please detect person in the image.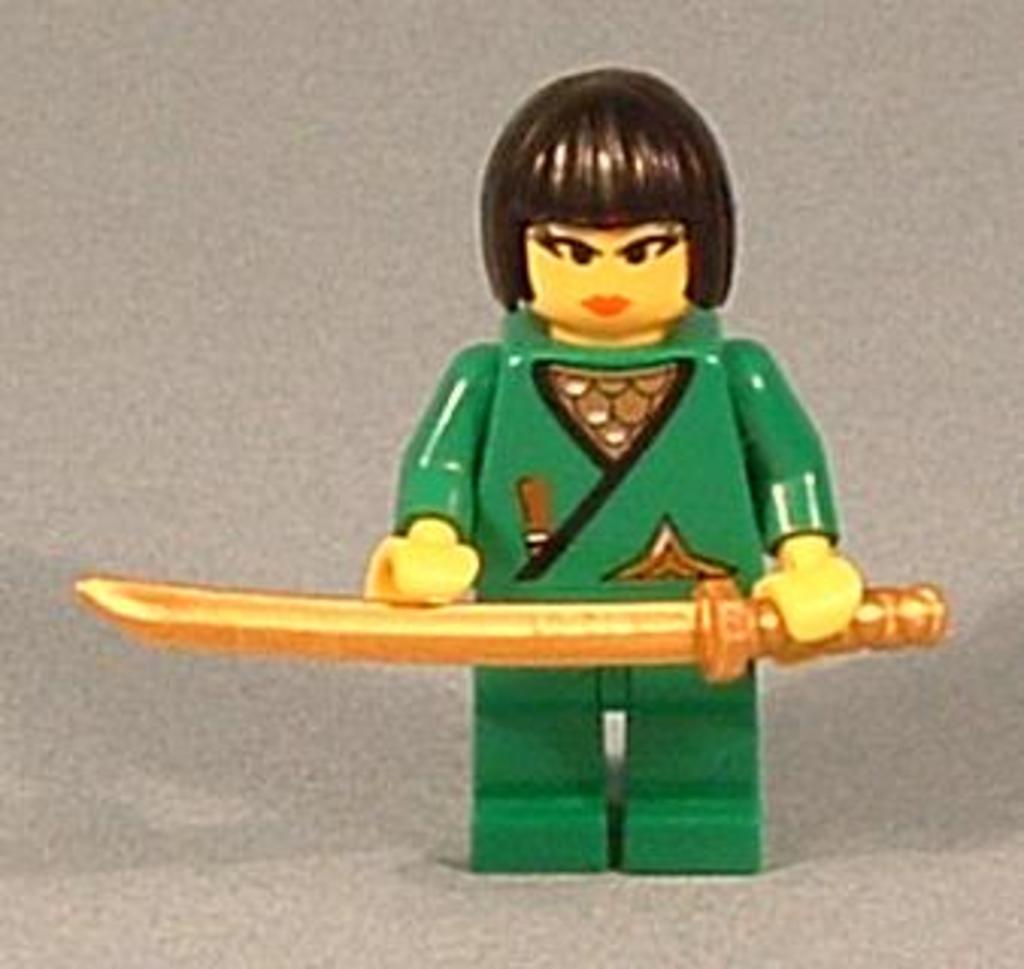
box=[233, 148, 876, 687].
